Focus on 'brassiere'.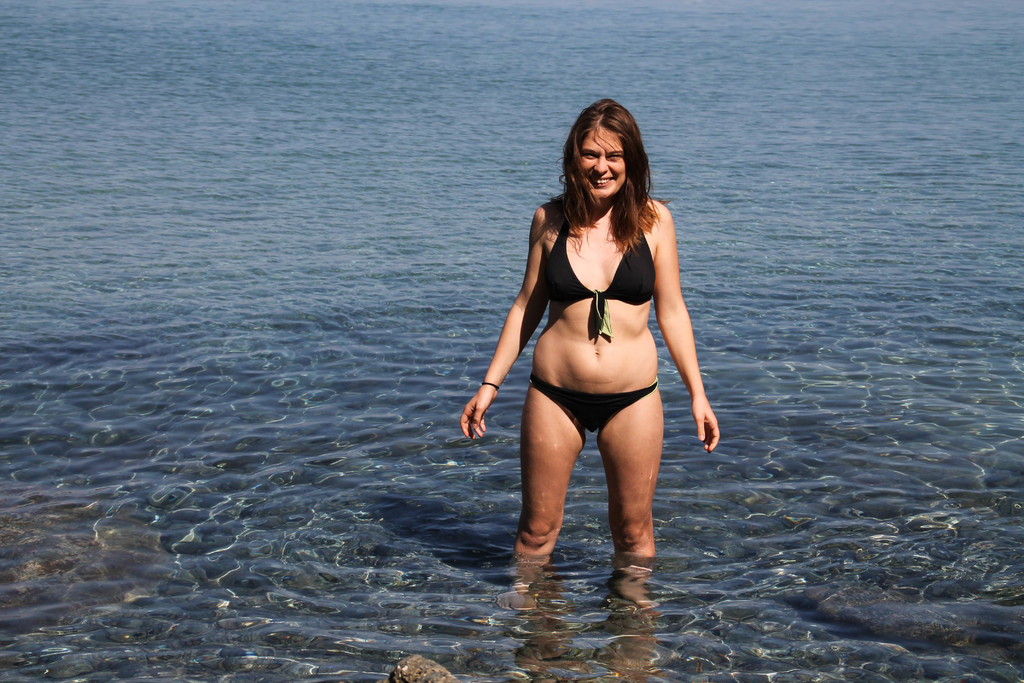
Focused at <box>543,210,659,344</box>.
